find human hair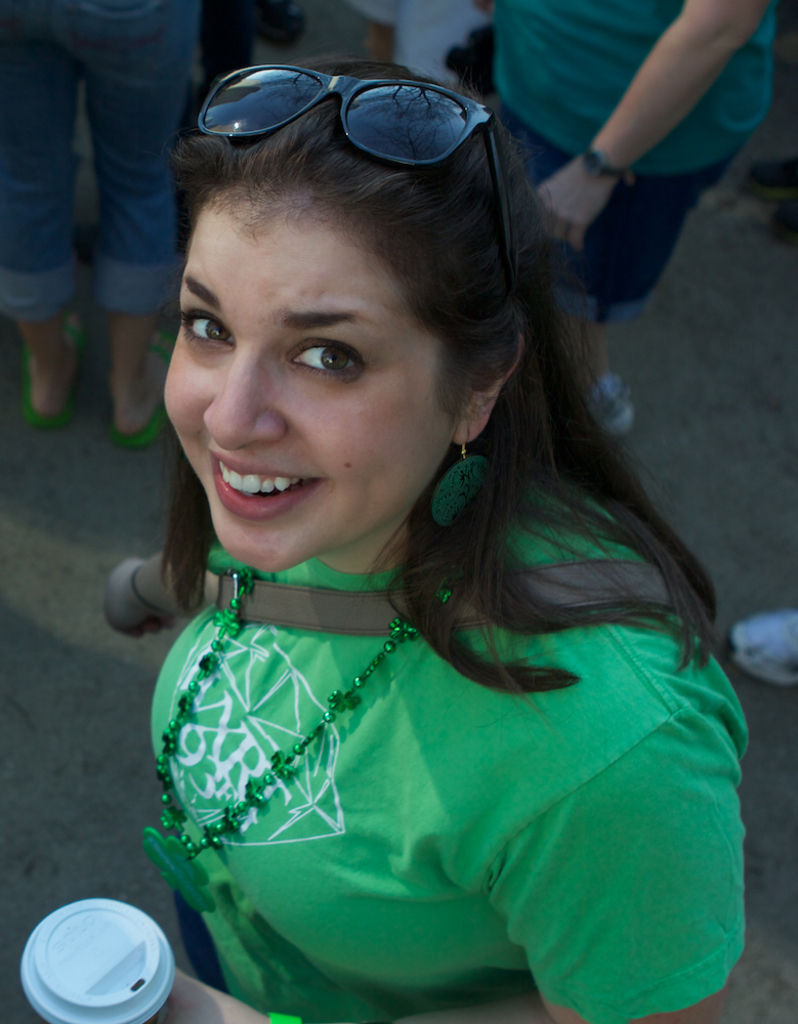
[x1=185, y1=53, x2=704, y2=775]
